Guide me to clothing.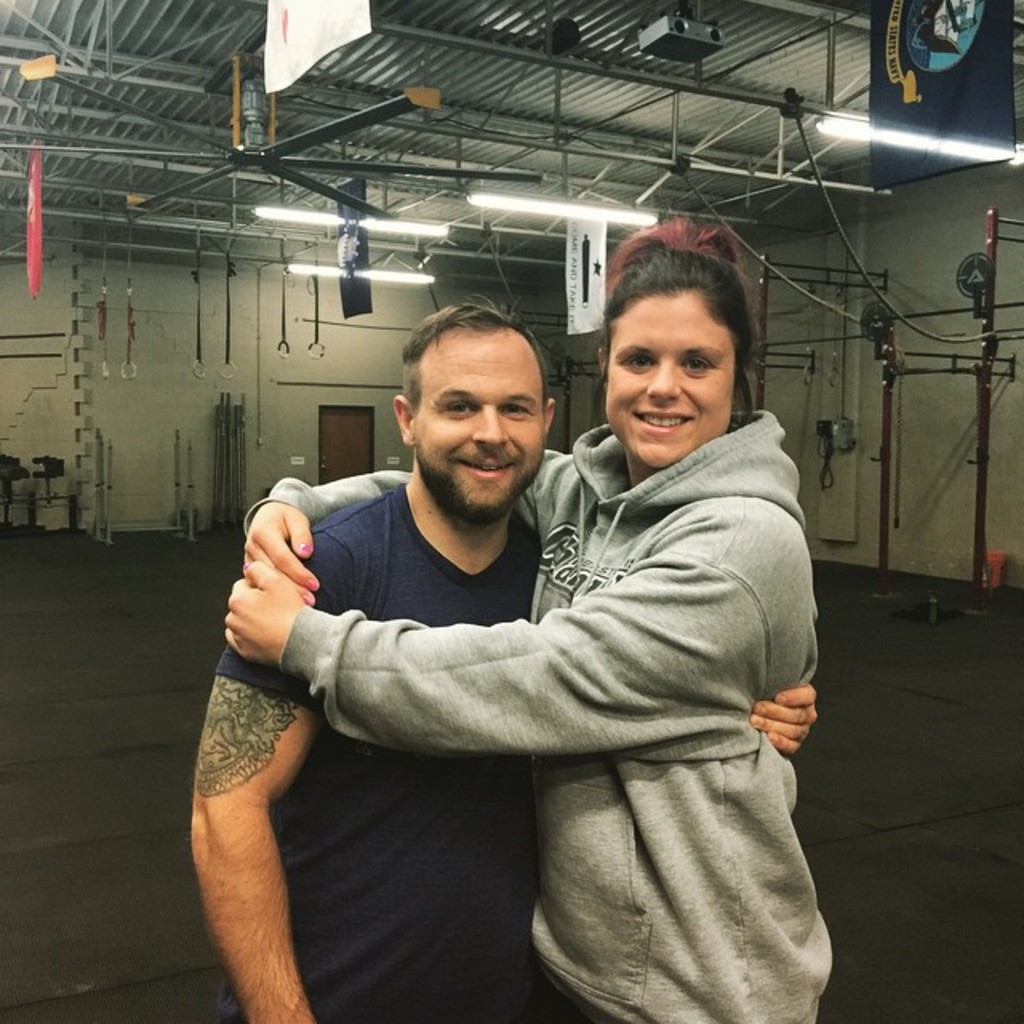
Guidance: (x1=219, y1=482, x2=544, y2=1022).
